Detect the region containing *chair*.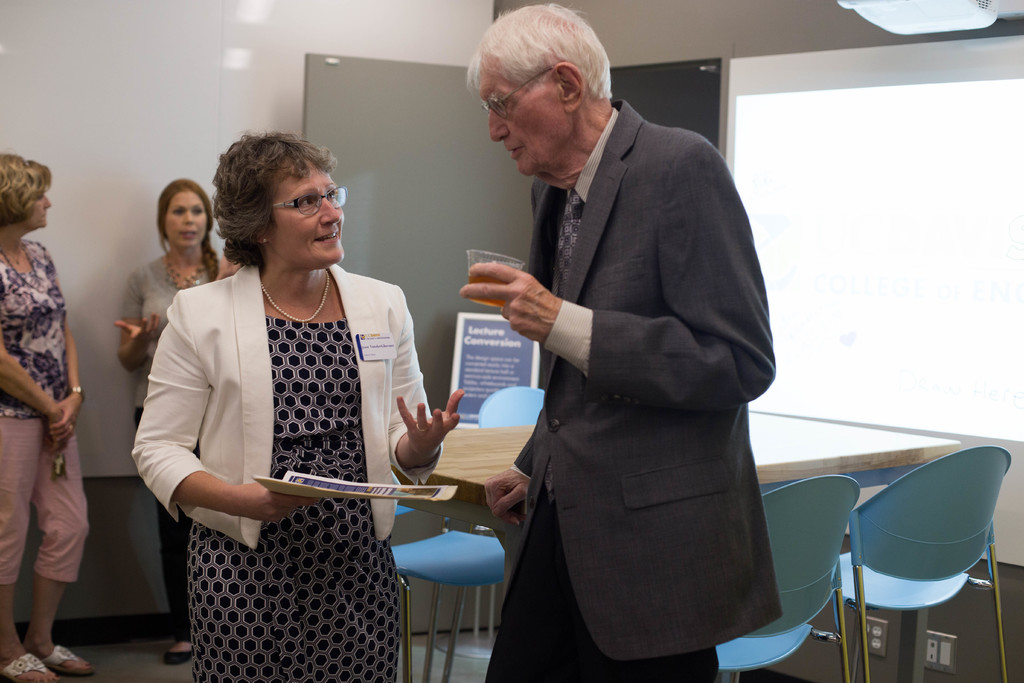
pyautogui.locateOnScreen(707, 472, 865, 682).
